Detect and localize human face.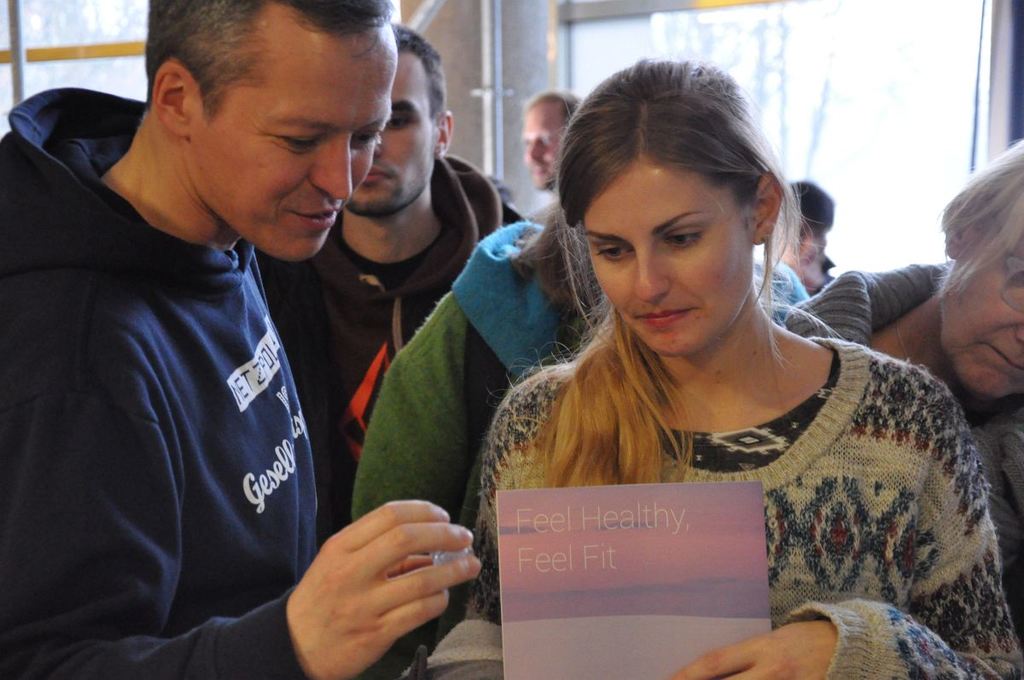
Localized at 191:29:393:261.
